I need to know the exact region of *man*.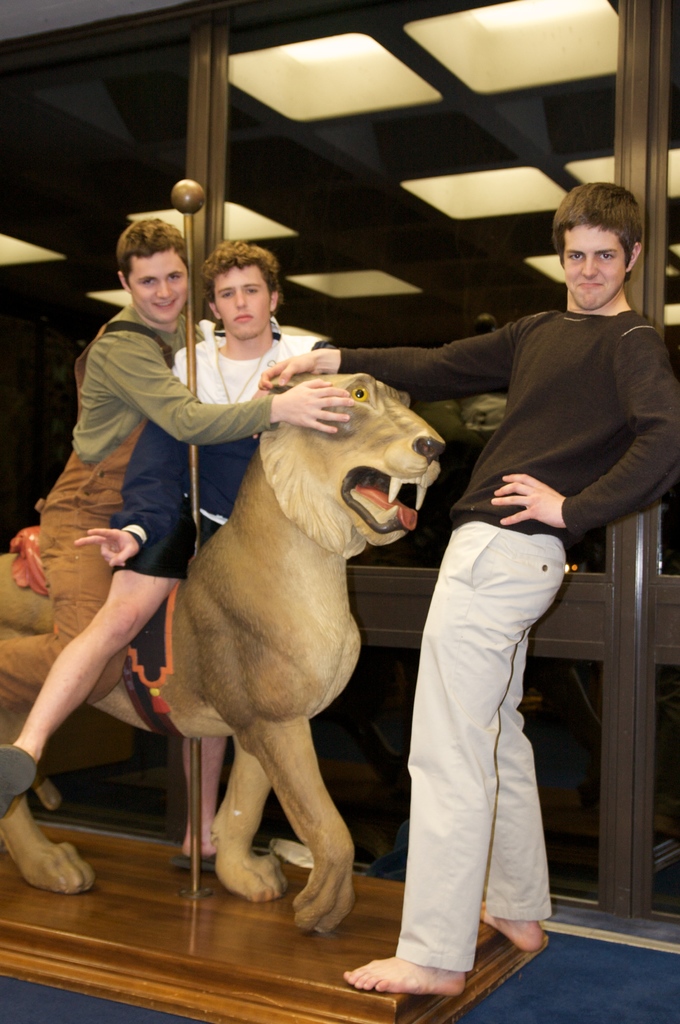
Region: BBox(0, 239, 333, 877).
